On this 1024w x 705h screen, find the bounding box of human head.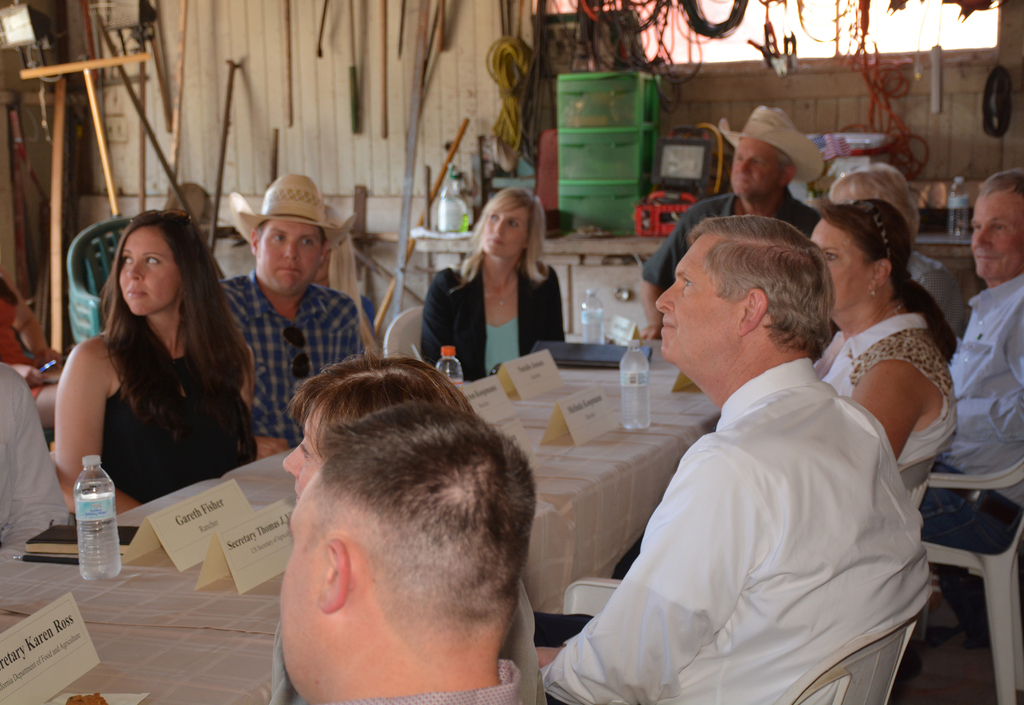
Bounding box: [657,216,840,361].
